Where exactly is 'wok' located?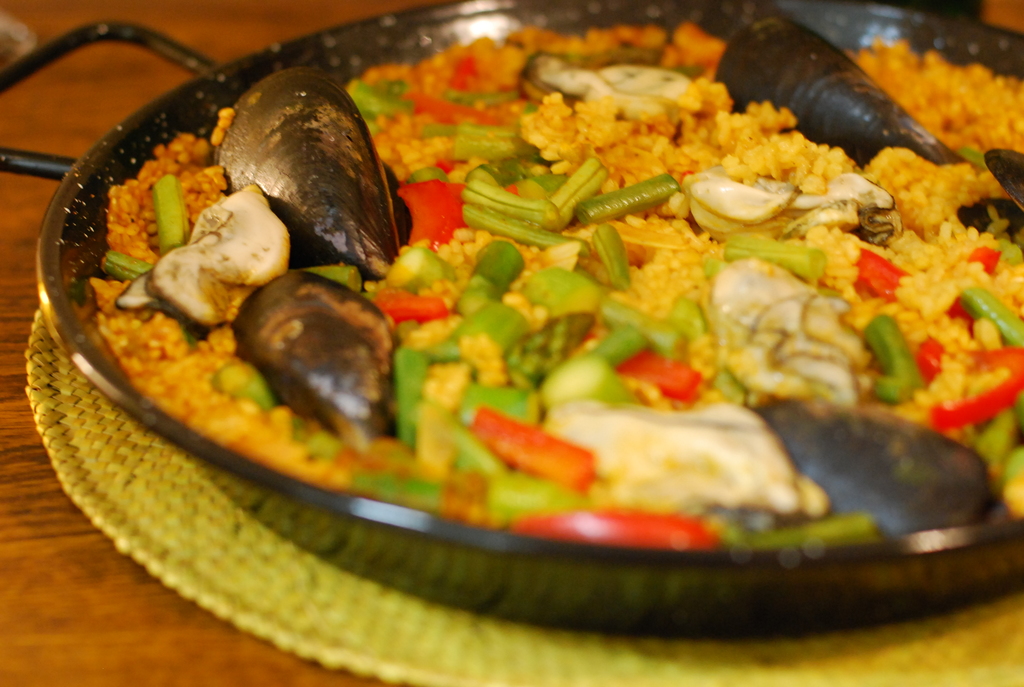
Its bounding box is {"x1": 0, "y1": 0, "x2": 1023, "y2": 628}.
